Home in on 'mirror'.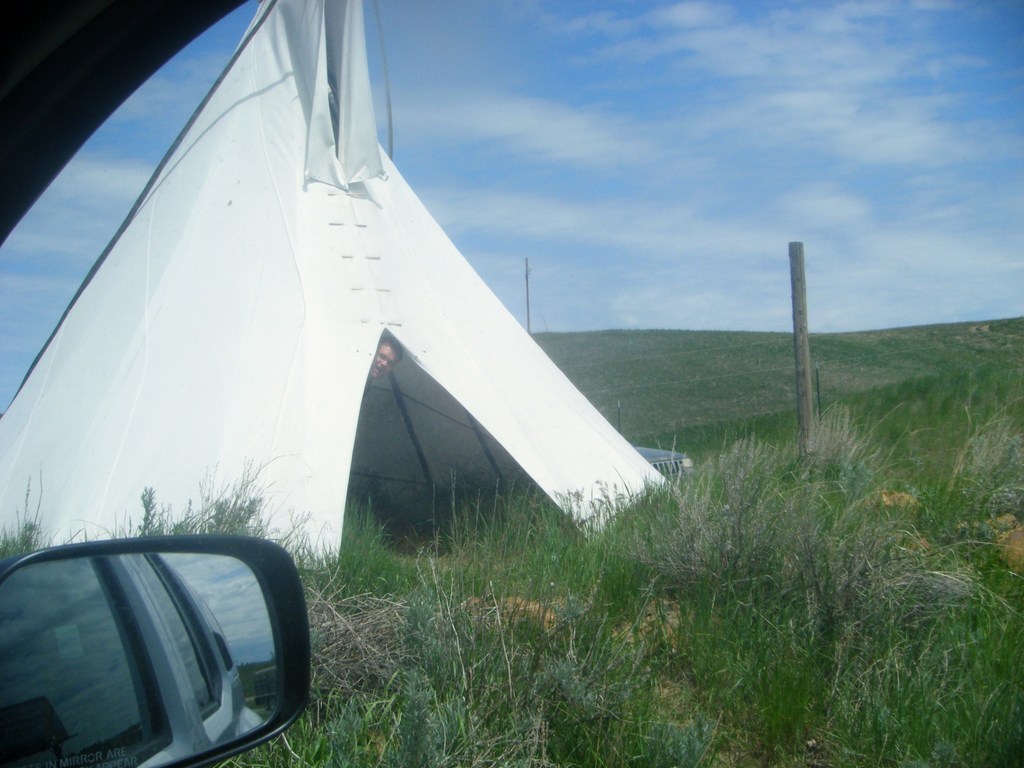
Homed in at 0, 543, 291, 767.
